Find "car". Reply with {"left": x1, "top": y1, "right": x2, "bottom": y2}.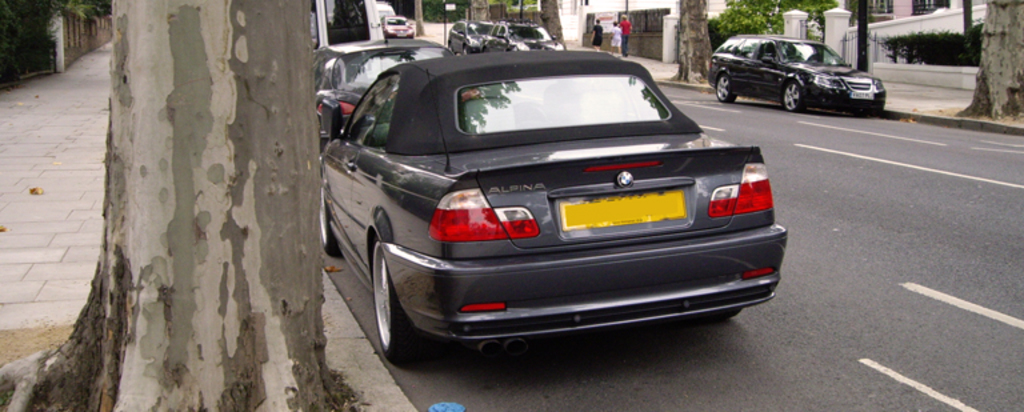
{"left": 712, "top": 35, "right": 888, "bottom": 113}.
